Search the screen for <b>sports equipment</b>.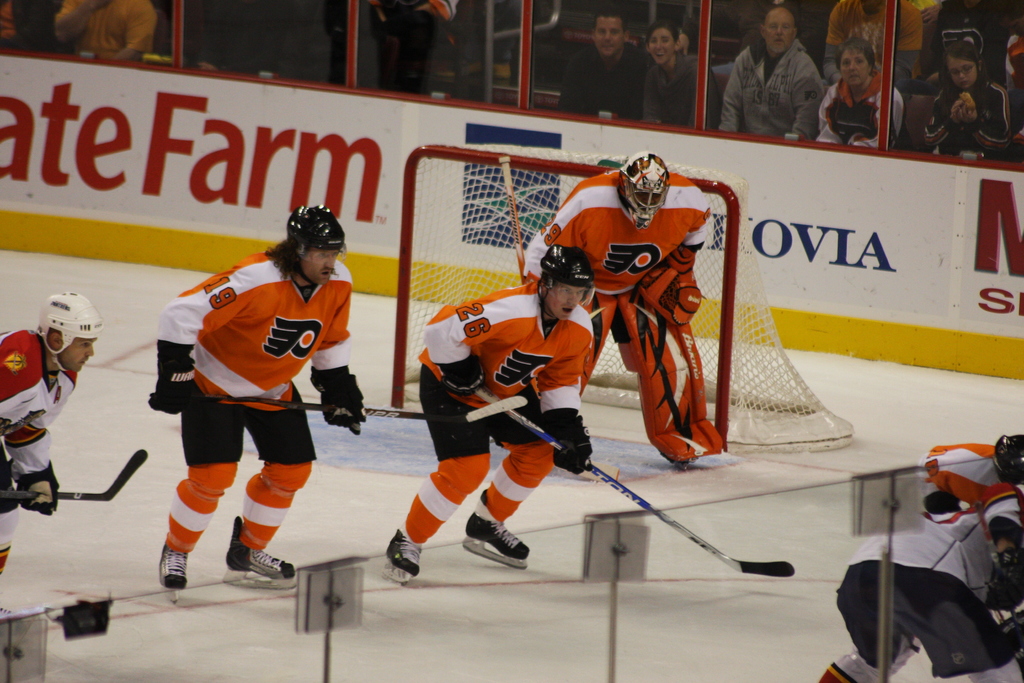
Found at pyautogui.locateOnScreen(474, 387, 794, 579).
